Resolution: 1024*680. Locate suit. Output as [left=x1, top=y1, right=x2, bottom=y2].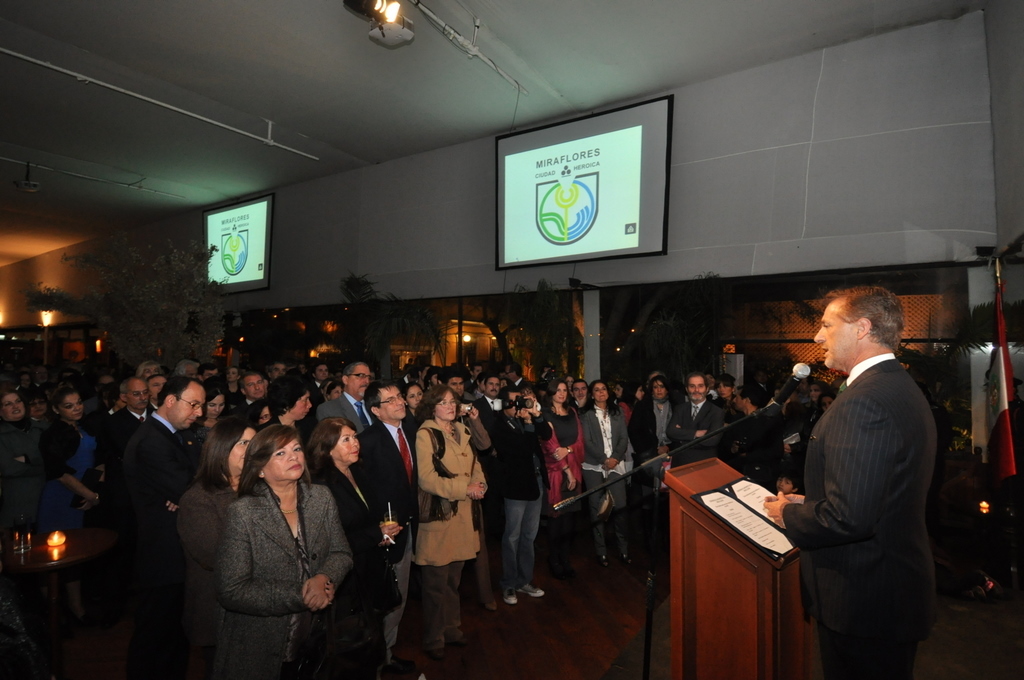
[left=575, top=398, right=631, bottom=473].
